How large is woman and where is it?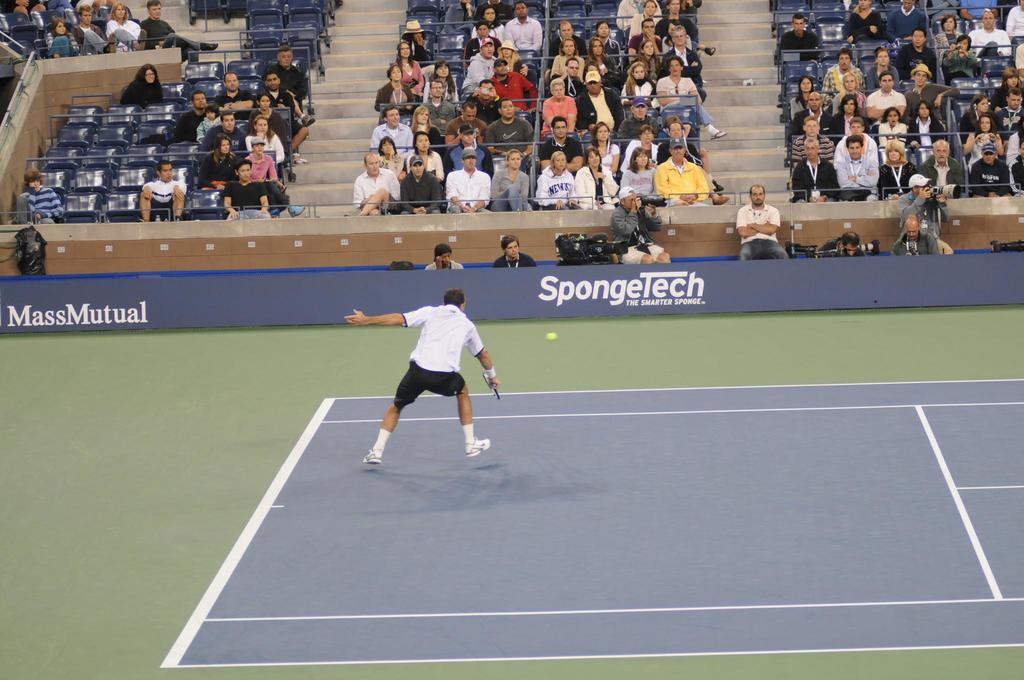
Bounding box: <bbox>593, 19, 622, 60</bbox>.
